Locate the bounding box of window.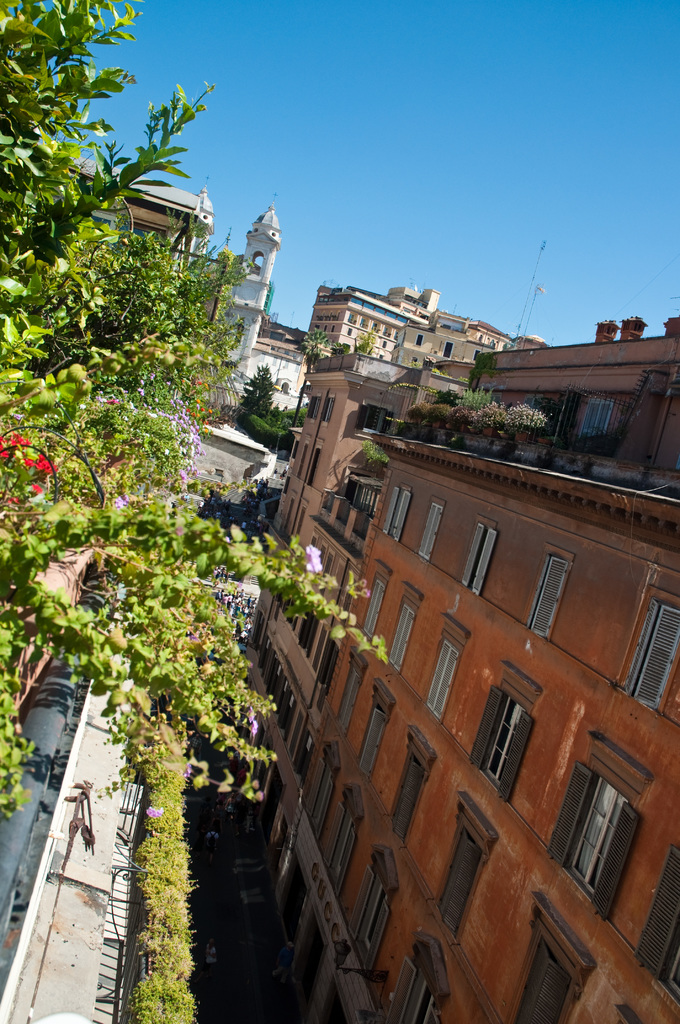
Bounding box: <box>574,774,651,881</box>.
